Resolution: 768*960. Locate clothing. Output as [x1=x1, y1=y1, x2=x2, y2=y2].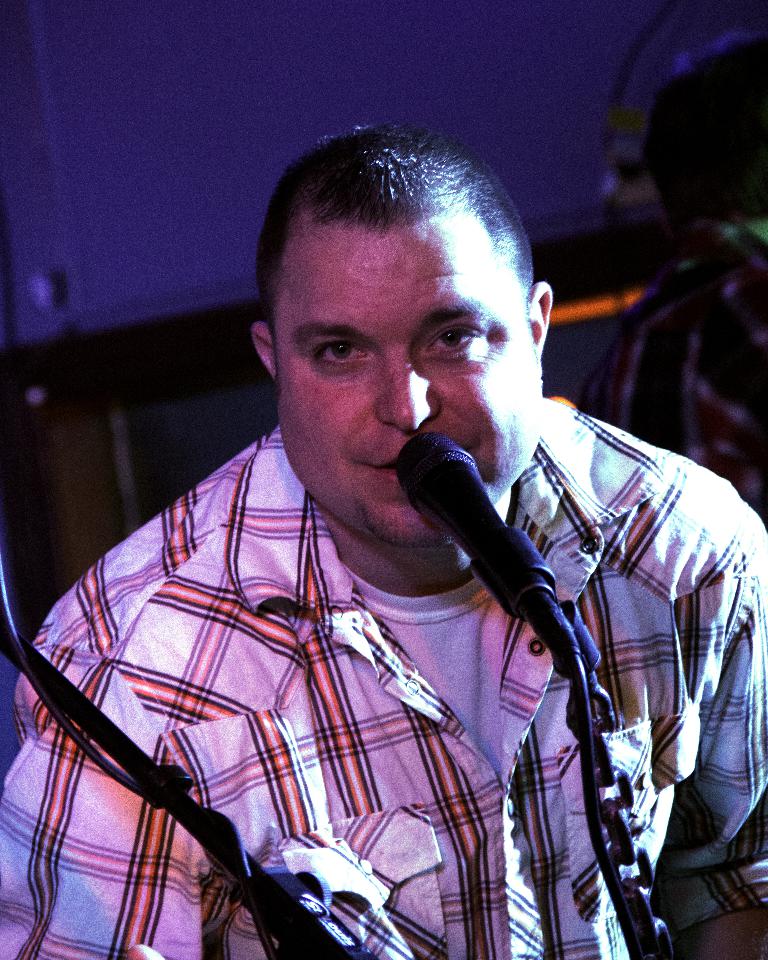
[x1=0, y1=392, x2=767, y2=959].
